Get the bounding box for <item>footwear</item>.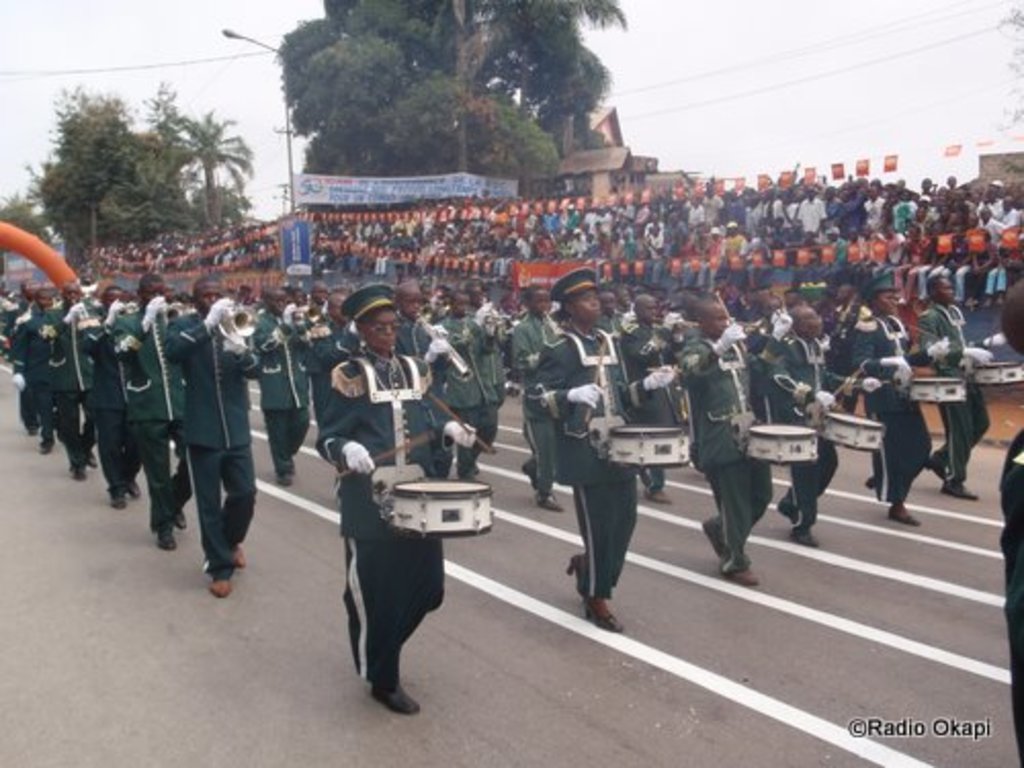
detection(647, 483, 678, 510).
